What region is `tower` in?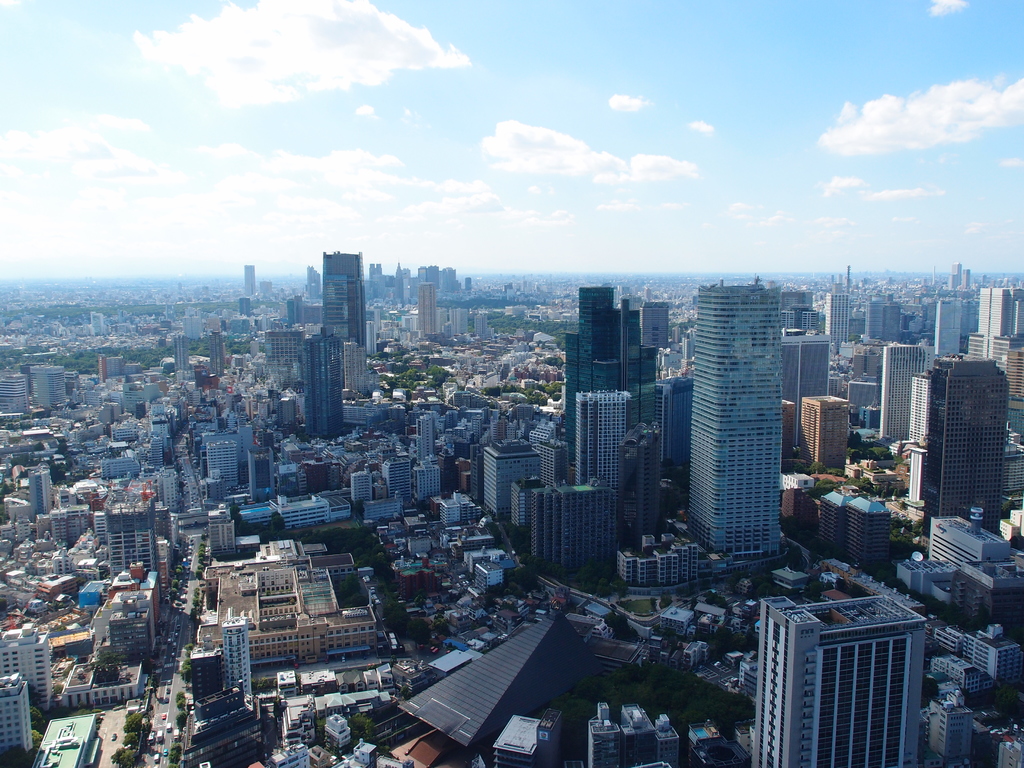
bbox=[925, 703, 972, 765].
